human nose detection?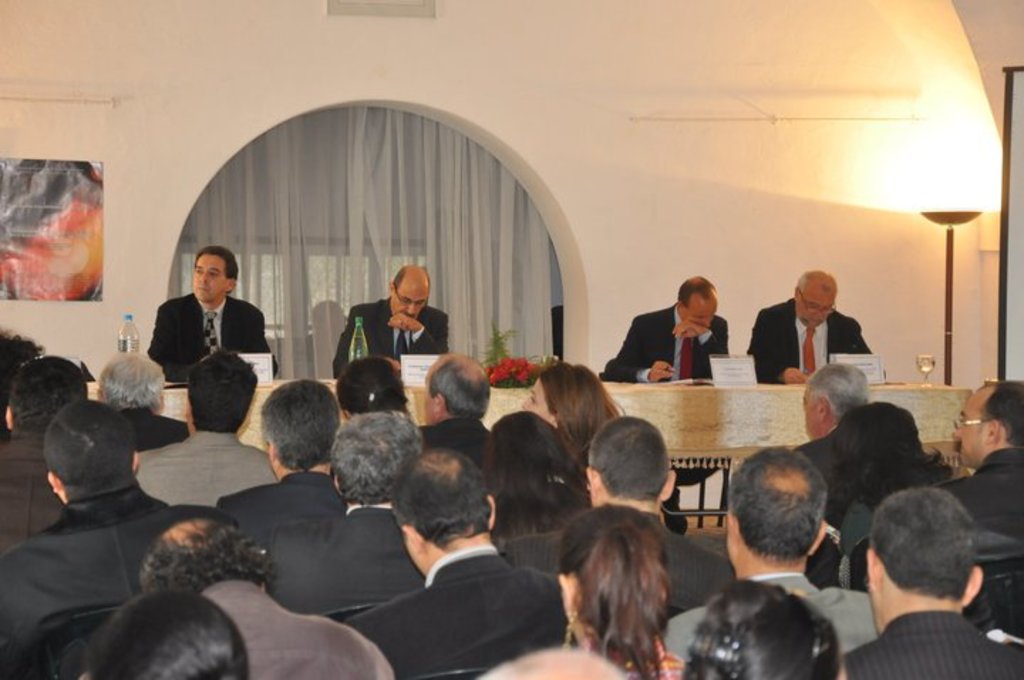
x1=956, y1=423, x2=963, y2=438
